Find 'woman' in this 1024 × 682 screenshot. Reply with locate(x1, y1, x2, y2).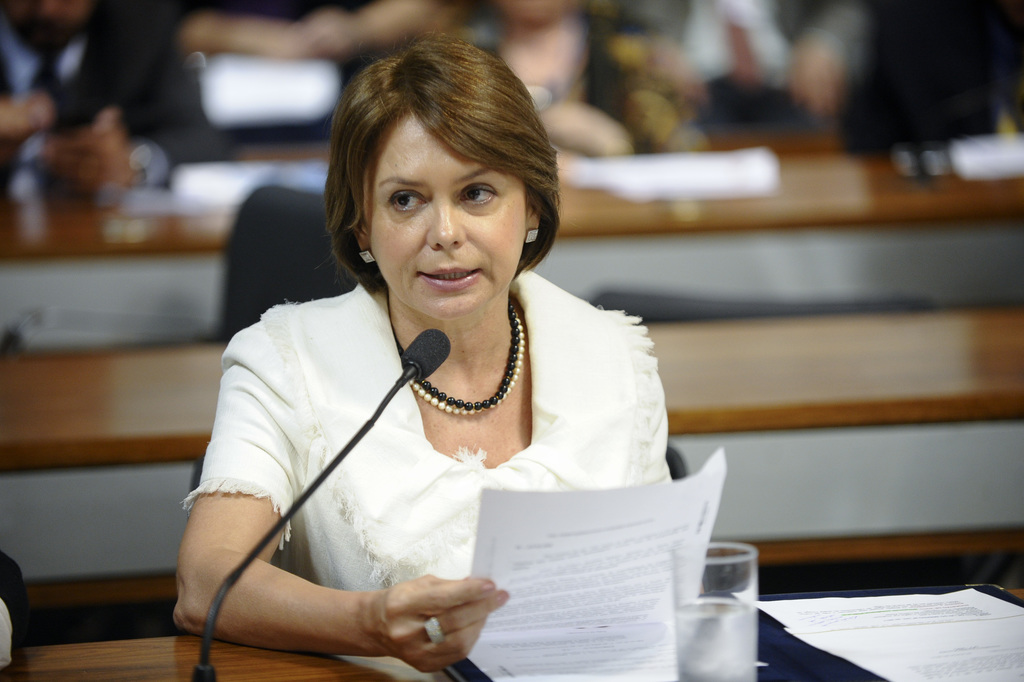
locate(163, 53, 694, 659).
